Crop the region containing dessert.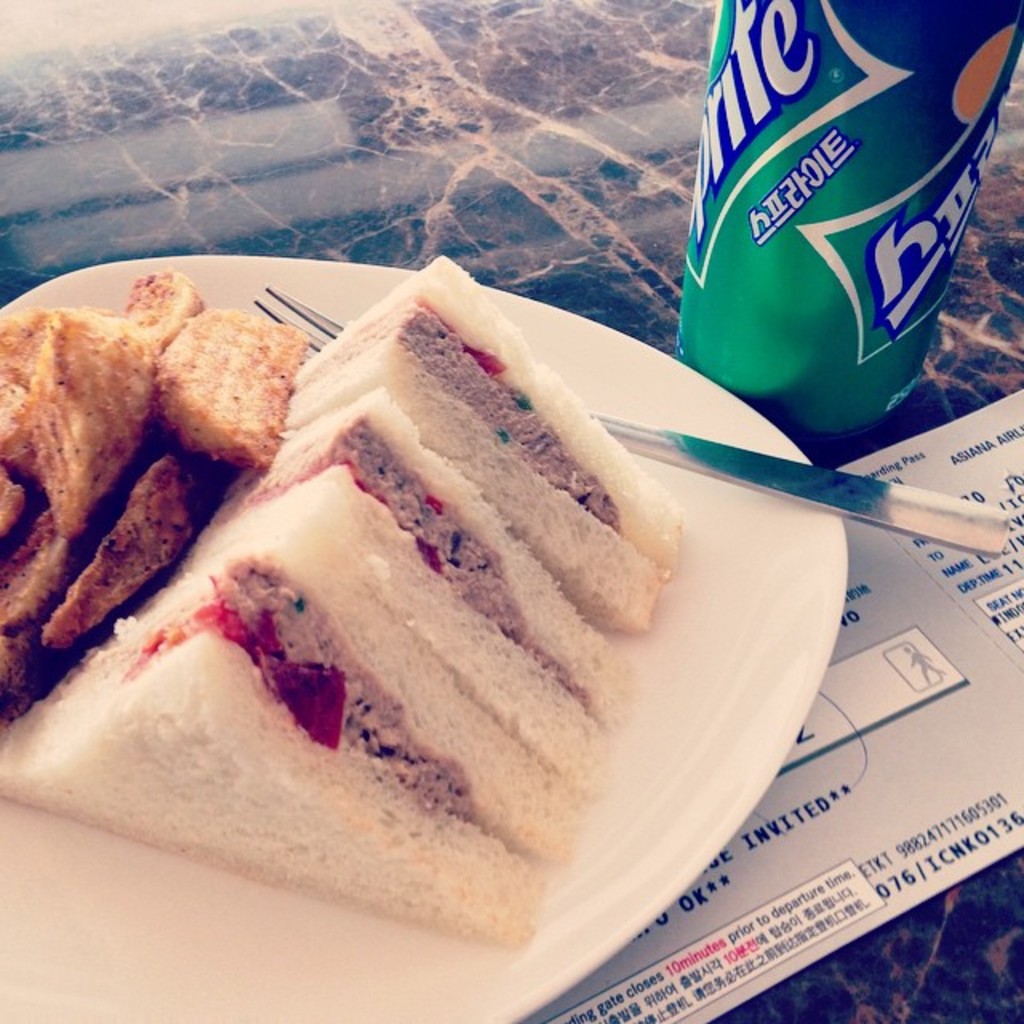
Crop region: bbox=[0, 536, 581, 941].
